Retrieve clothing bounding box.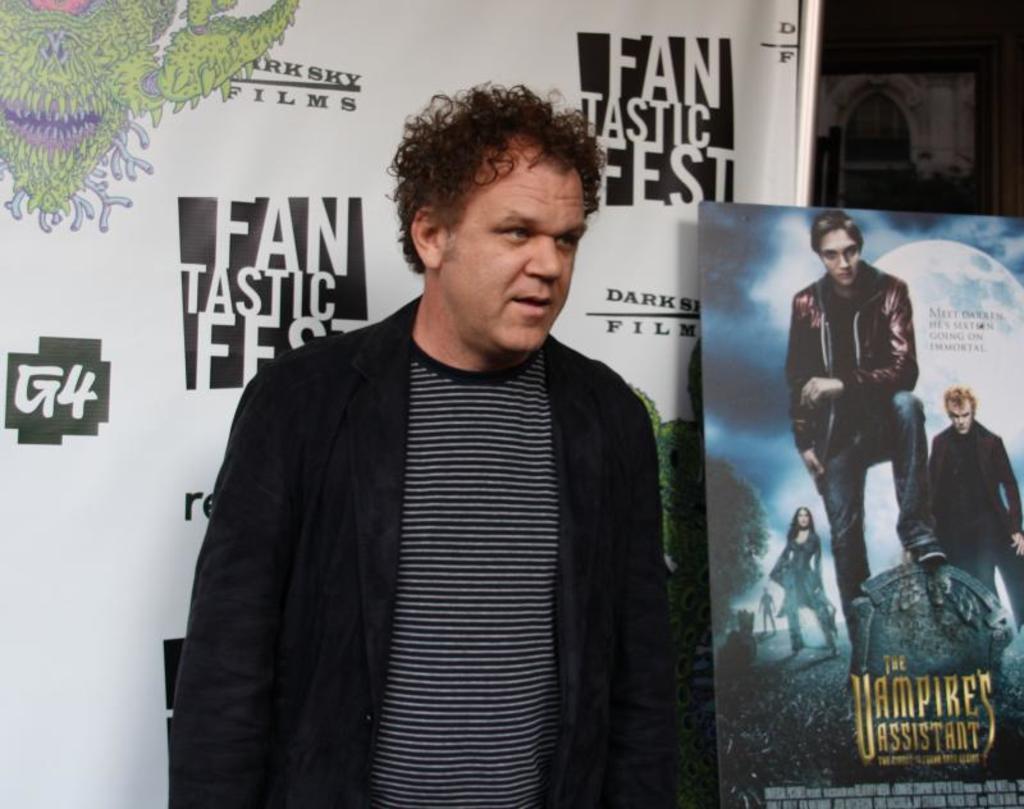
Bounding box: (left=782, top=525, right=858, bottom=673).
